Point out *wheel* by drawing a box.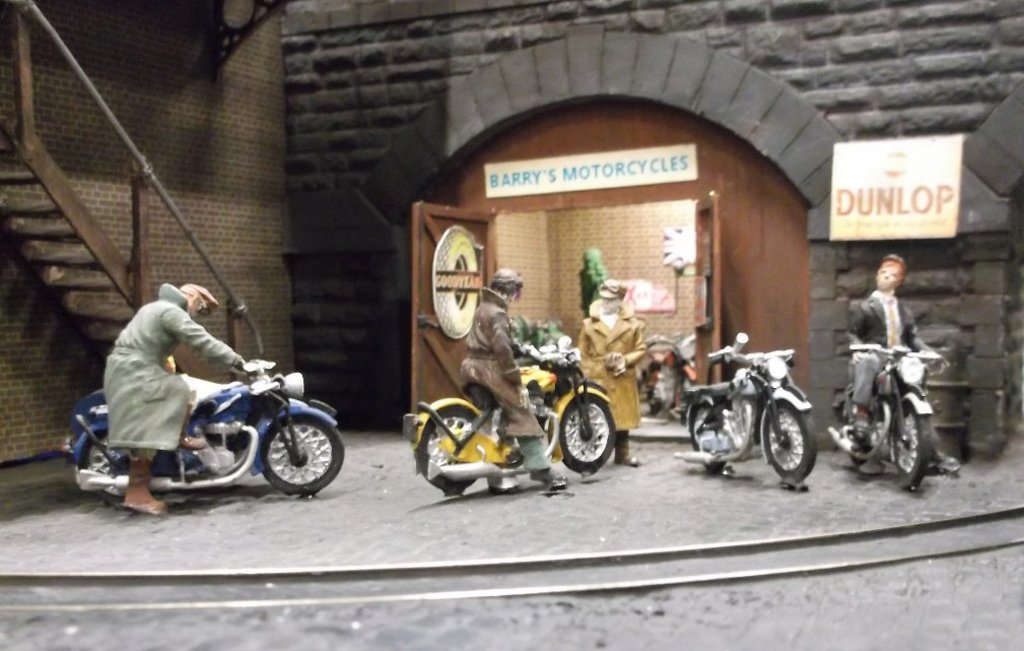
262, 413, 350, 498.
